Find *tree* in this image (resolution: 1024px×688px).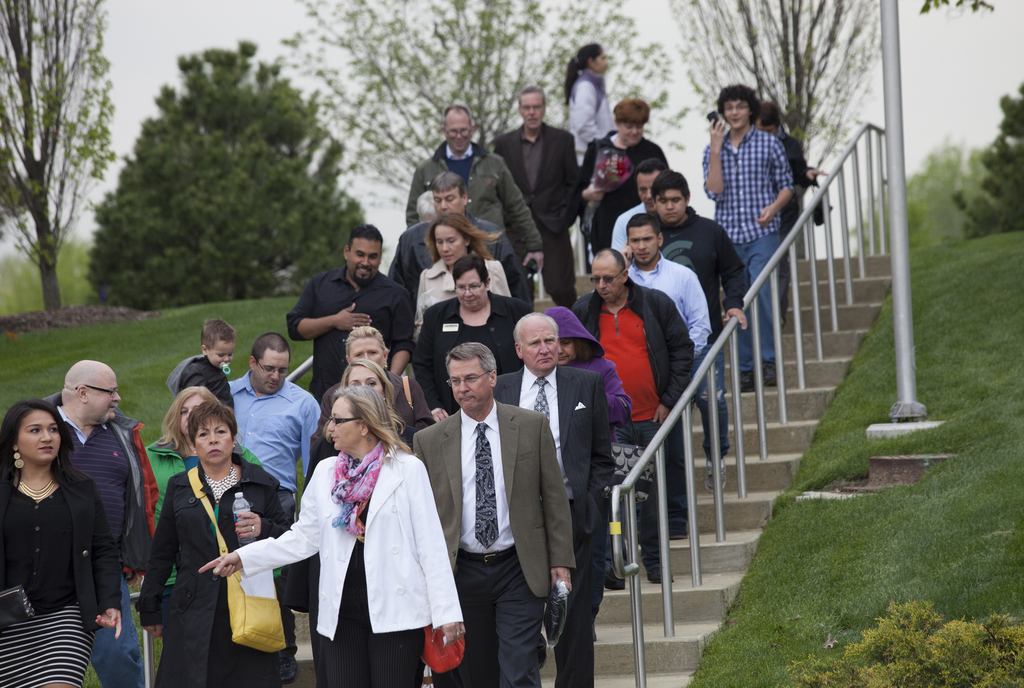
BBox(915, 0, 995, 12).
